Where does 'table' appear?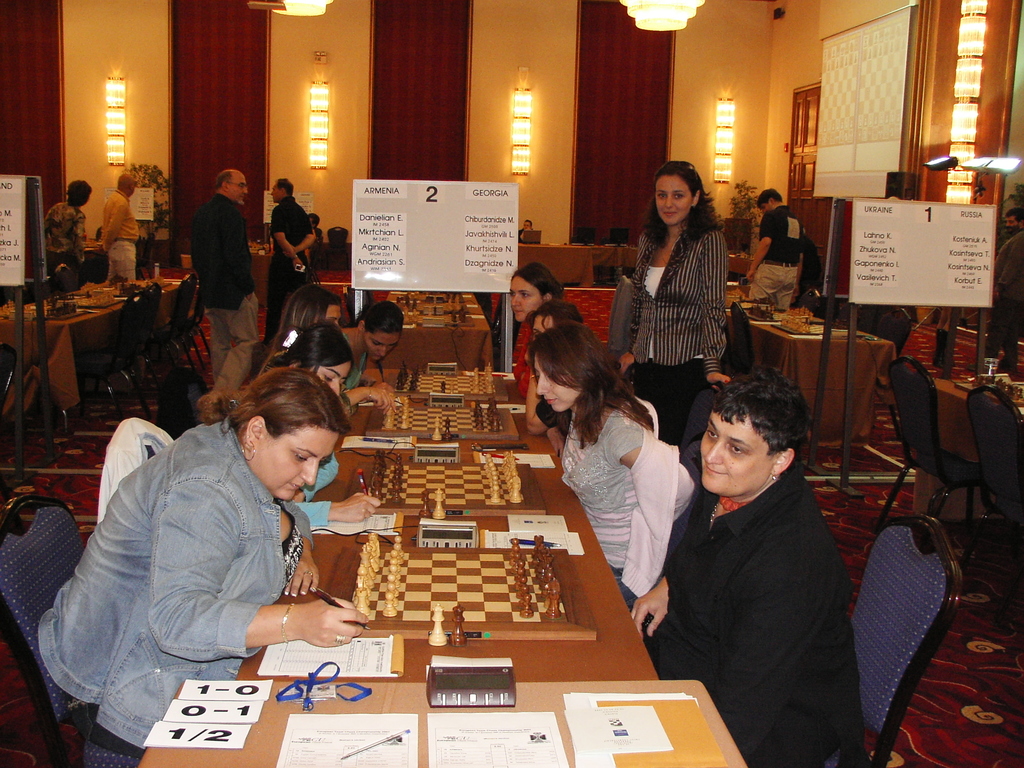
Appears at 514/241/619/278.
